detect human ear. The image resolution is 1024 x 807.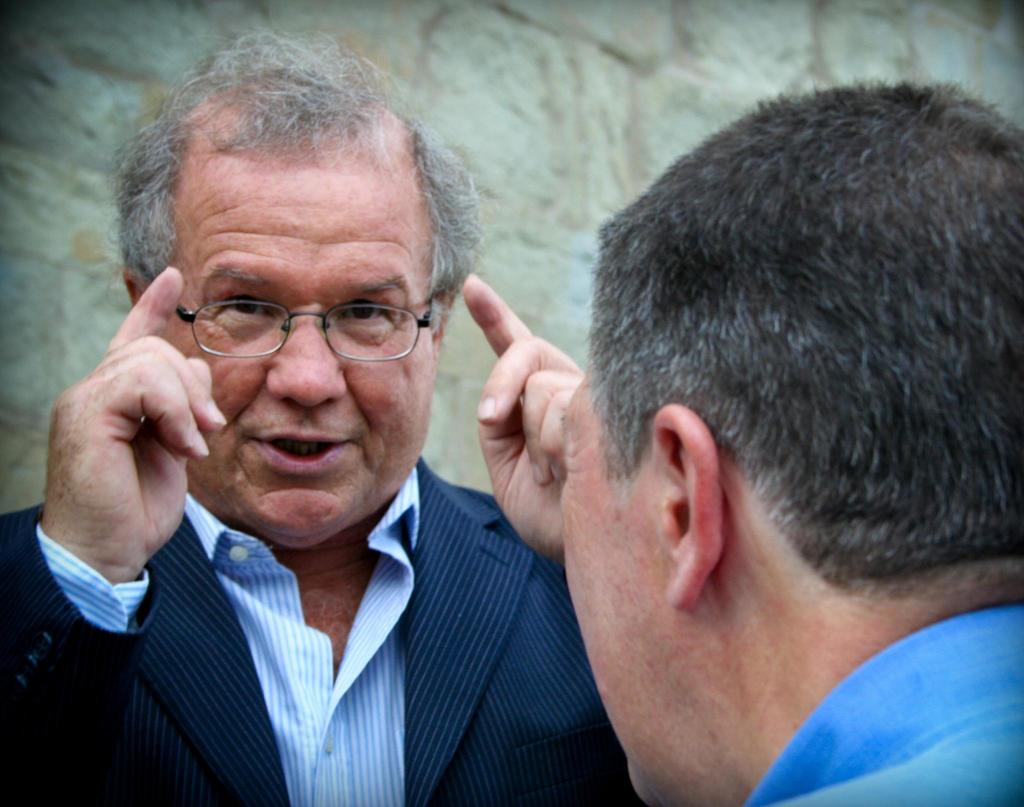
[left=436, top=288, right=460, bottom=357].
